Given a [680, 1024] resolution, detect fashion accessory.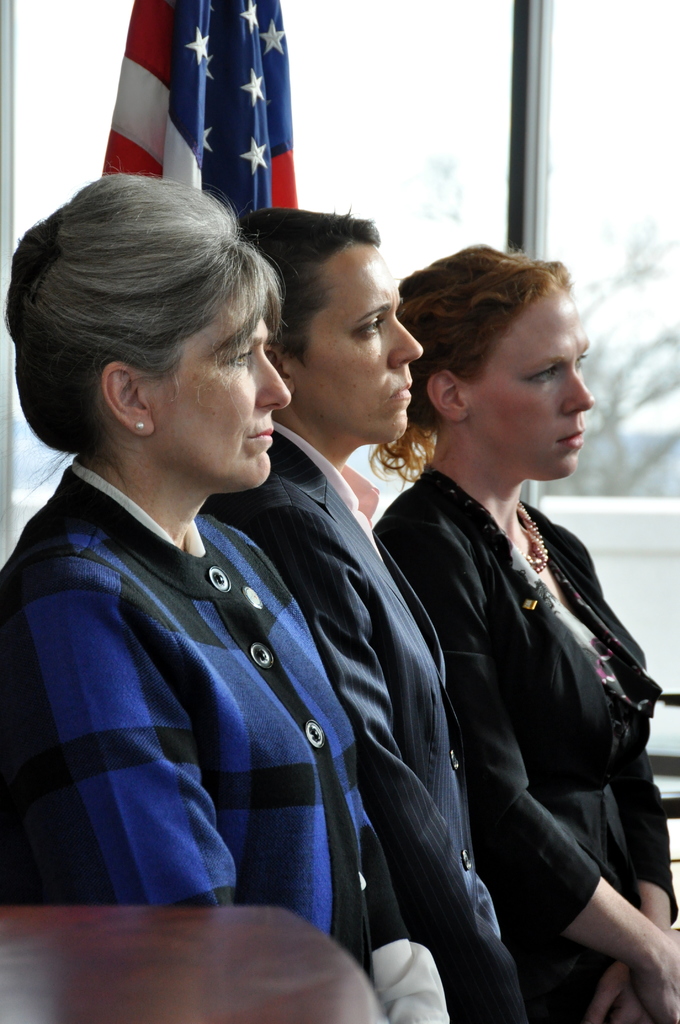
crop(523, 502, 553, 575).
